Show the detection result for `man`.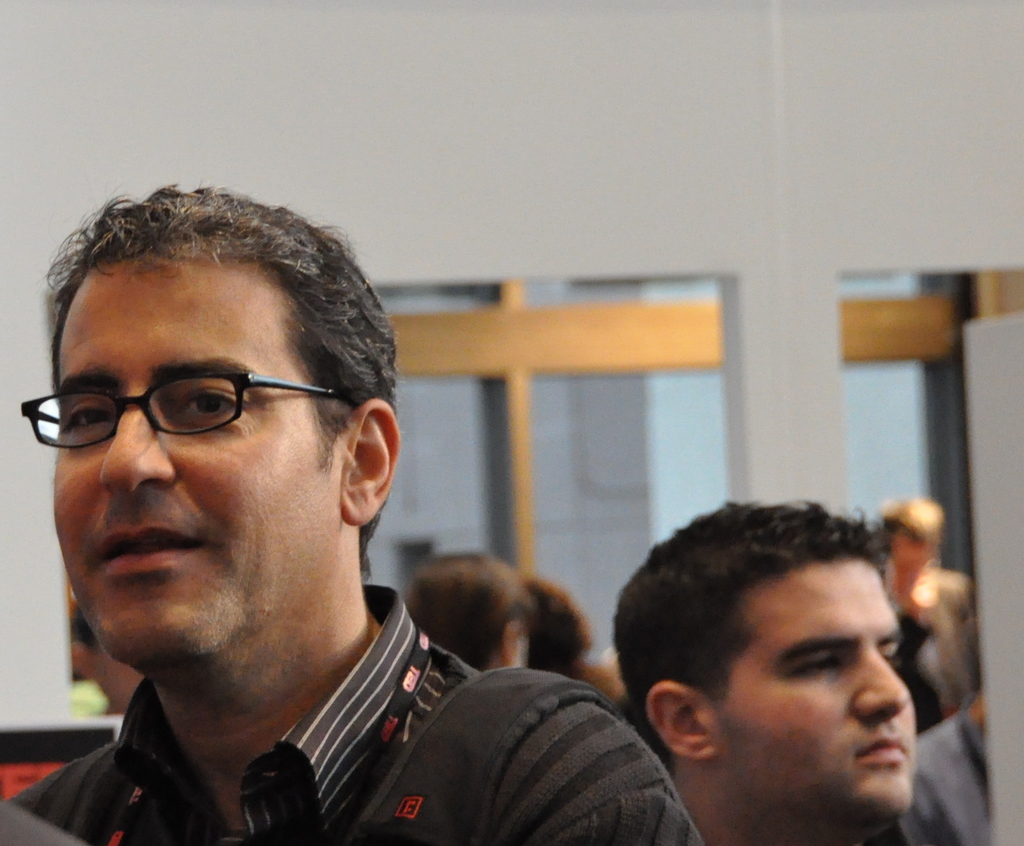
l=890, t=495, r=973, b=702.
